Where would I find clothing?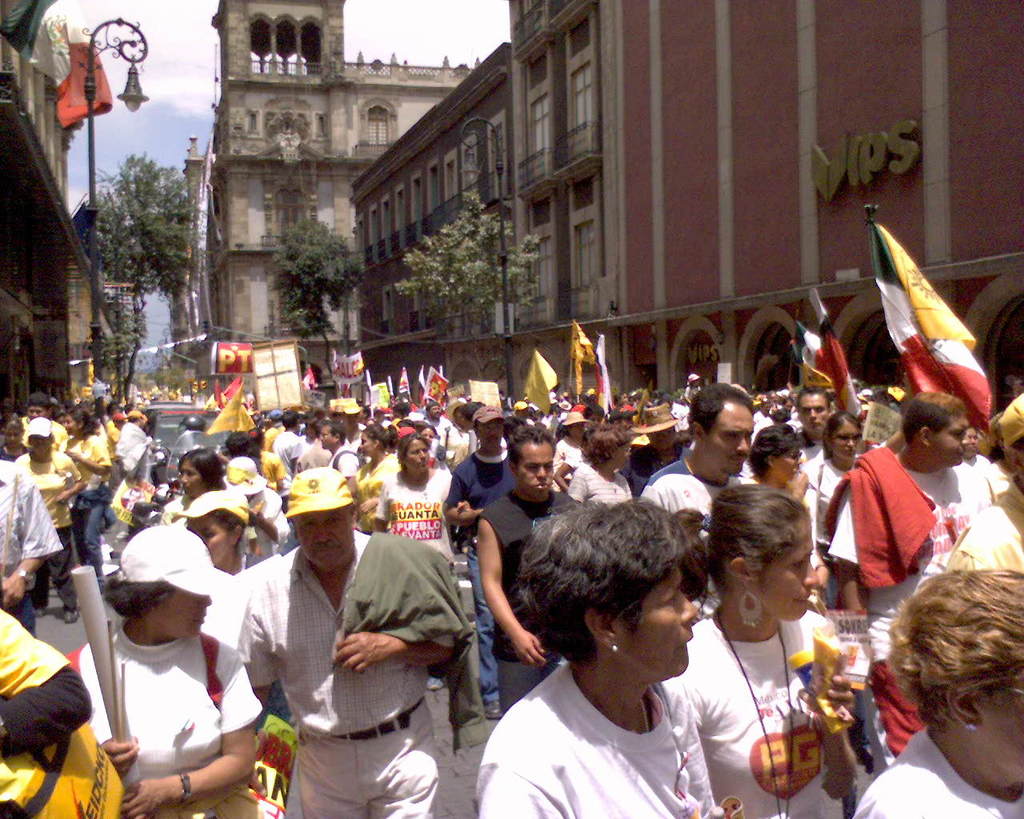
At 466:638:750:812.
